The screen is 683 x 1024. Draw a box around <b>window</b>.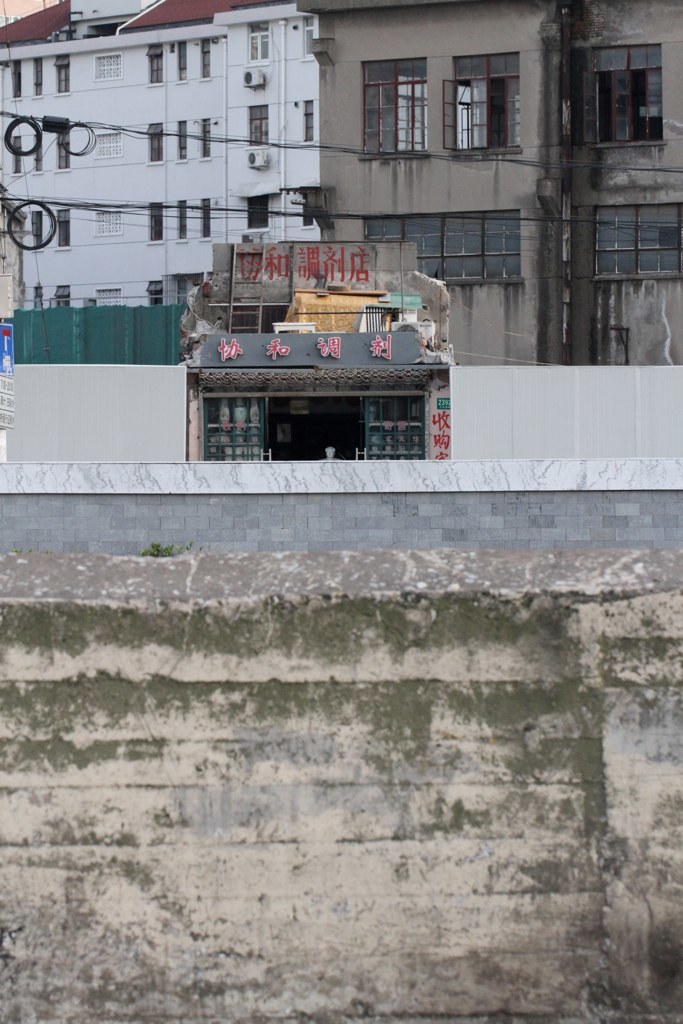
BBox(56, 120, 77, 164).
